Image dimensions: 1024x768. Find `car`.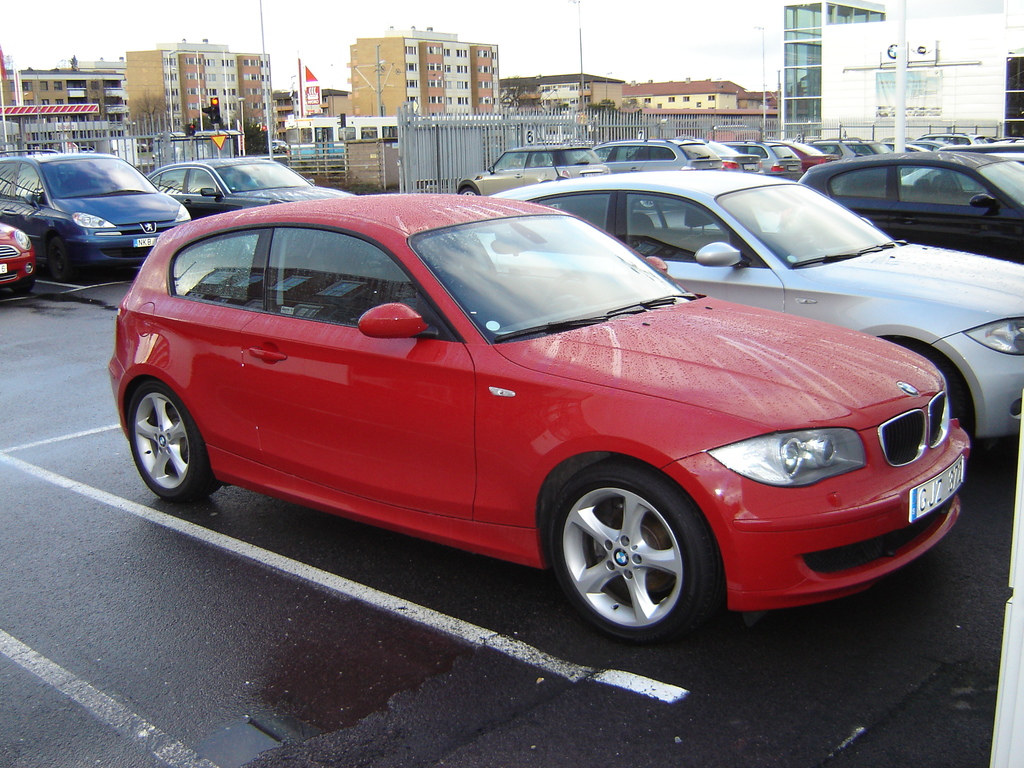
rect(143, 154, 360, 259).
